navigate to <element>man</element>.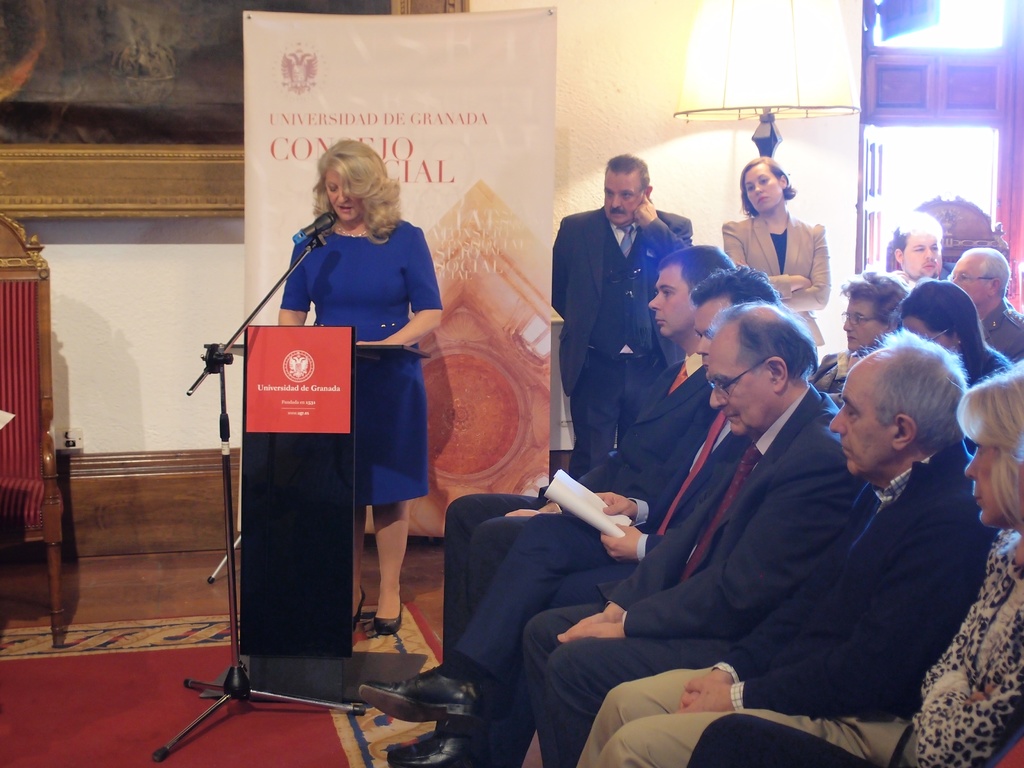
Navigation target: 947, 246, 1023, 362.
